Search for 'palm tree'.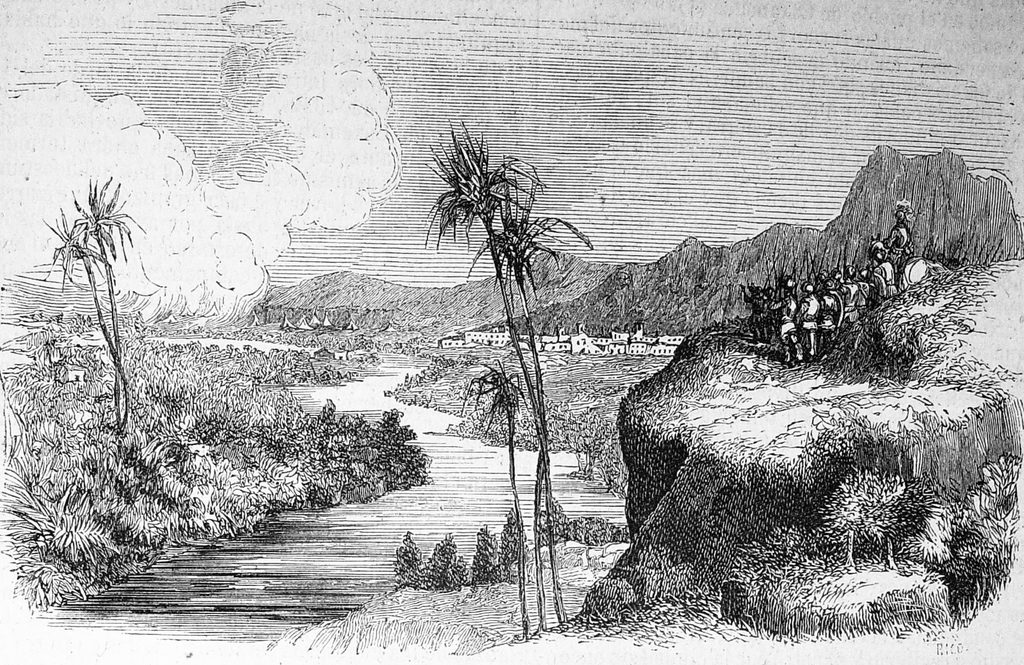
Found at Rect(322, 405, 381, 485).
